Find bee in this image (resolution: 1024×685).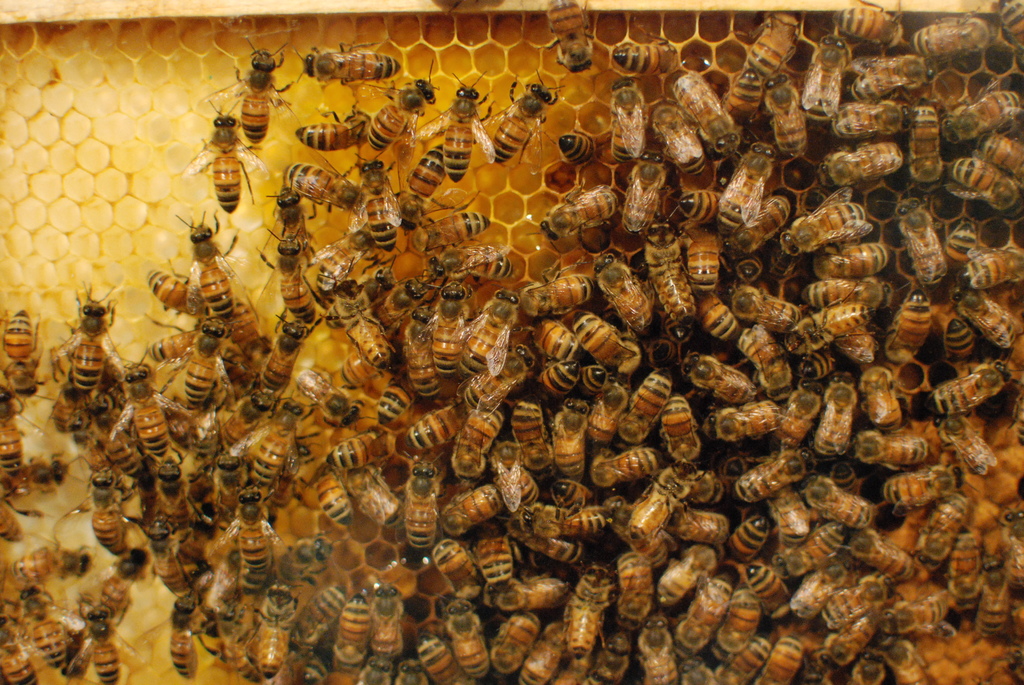
<bbox>314, 639, 351, 684</bbox>.
